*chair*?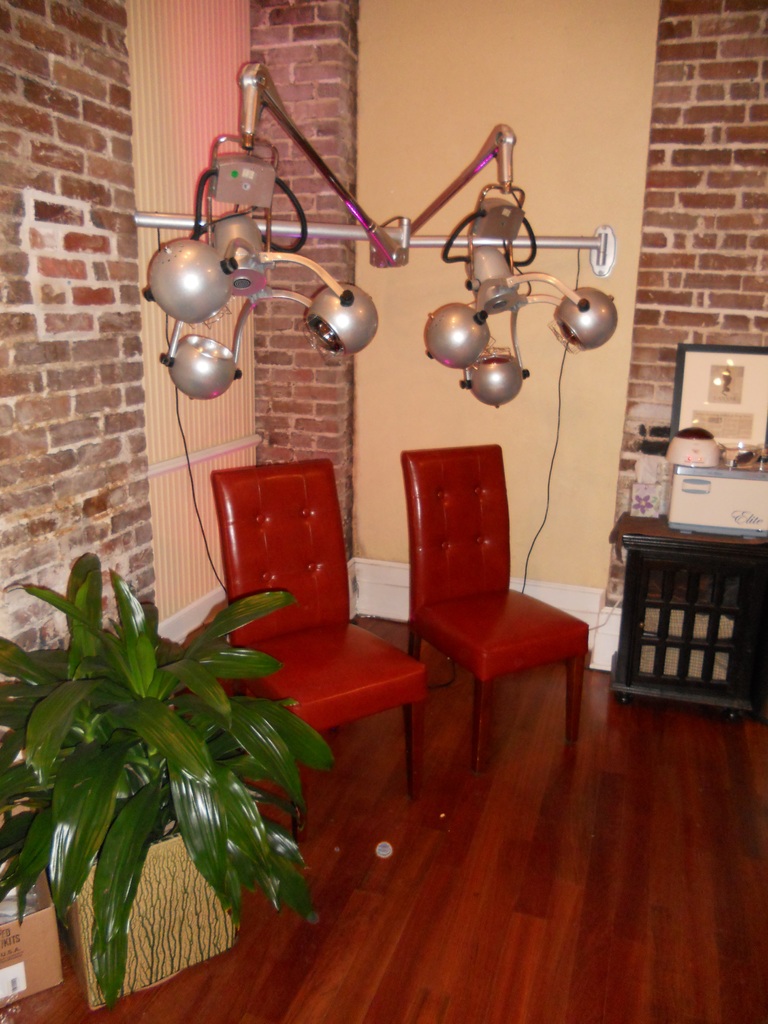
select_region(212, 455, 429, 840)
